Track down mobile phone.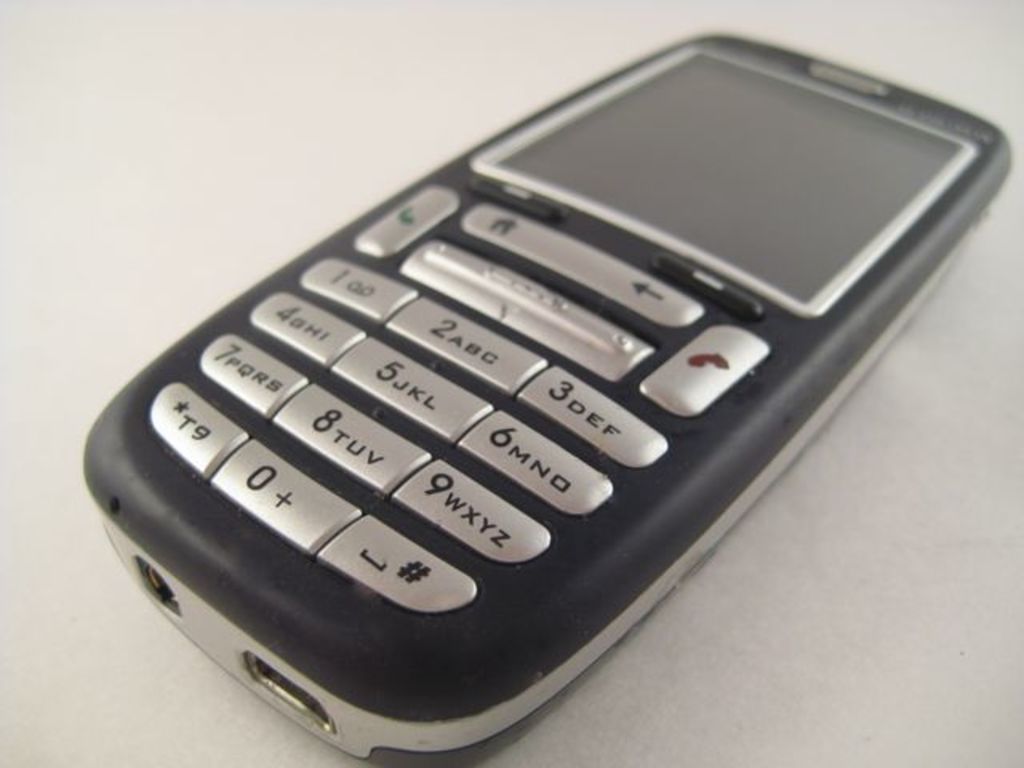
Tracked to x1=64 y1=30 x2=1023 y2=767.
